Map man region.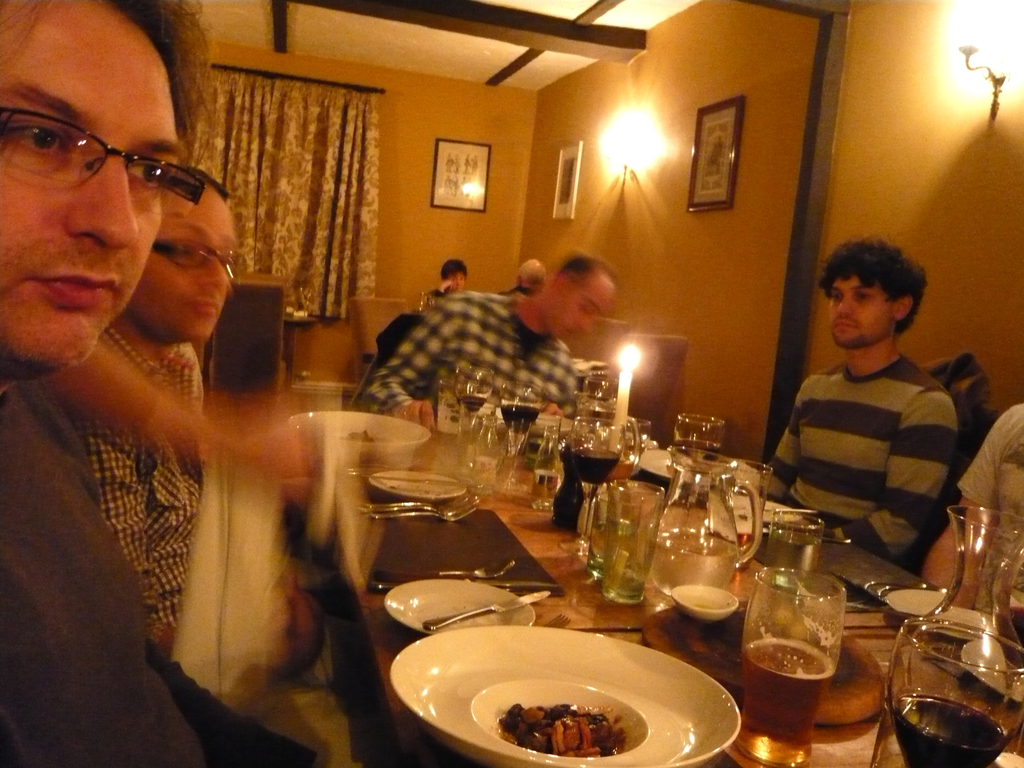
Mapped to {"x1": 766, "y1": 236, "x2": 958, "y2": 560}.
